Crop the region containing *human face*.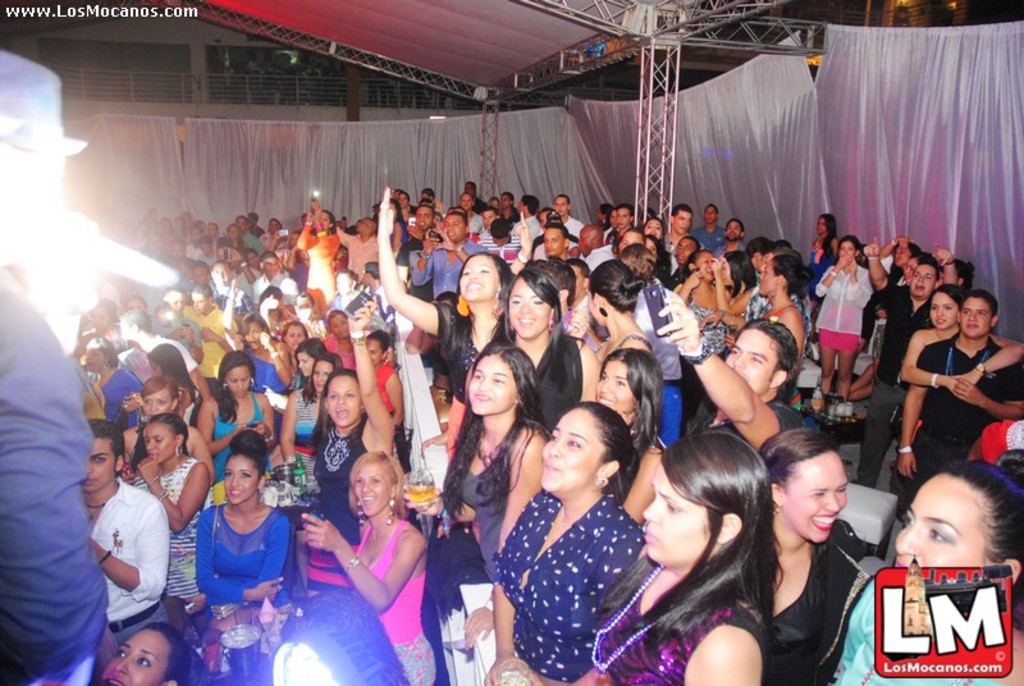
Crop region: left=297, top=347, right=314, bottom=375.
